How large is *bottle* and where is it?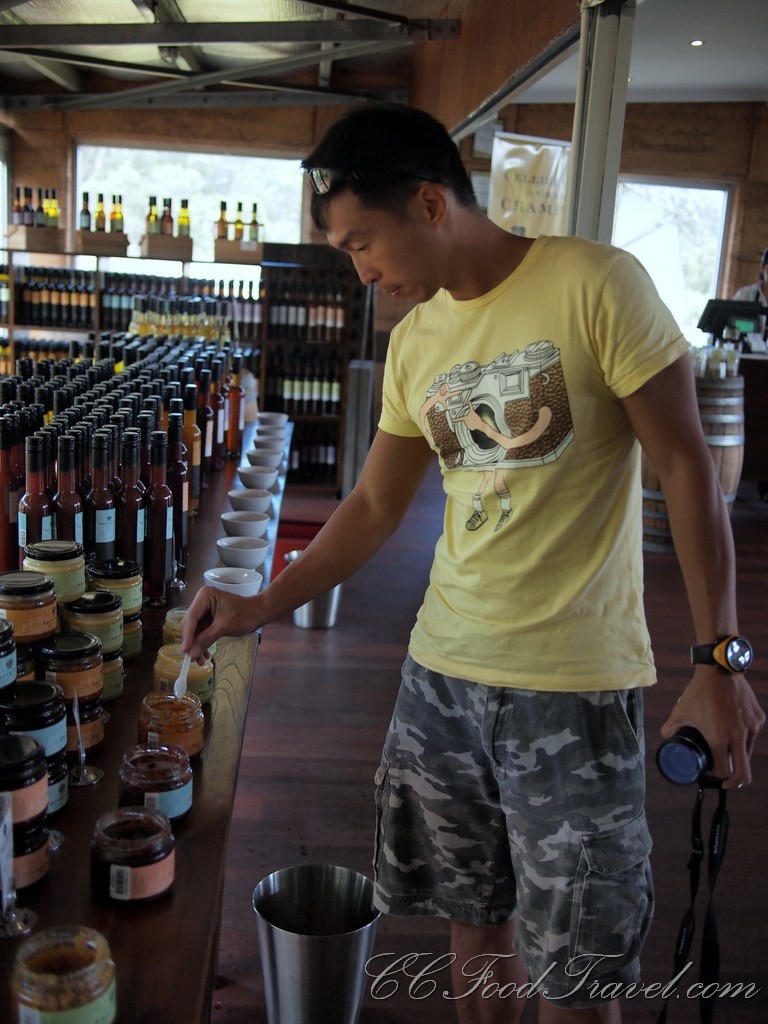
Bounding box: <region>22, 266, 33, 326</region>.
